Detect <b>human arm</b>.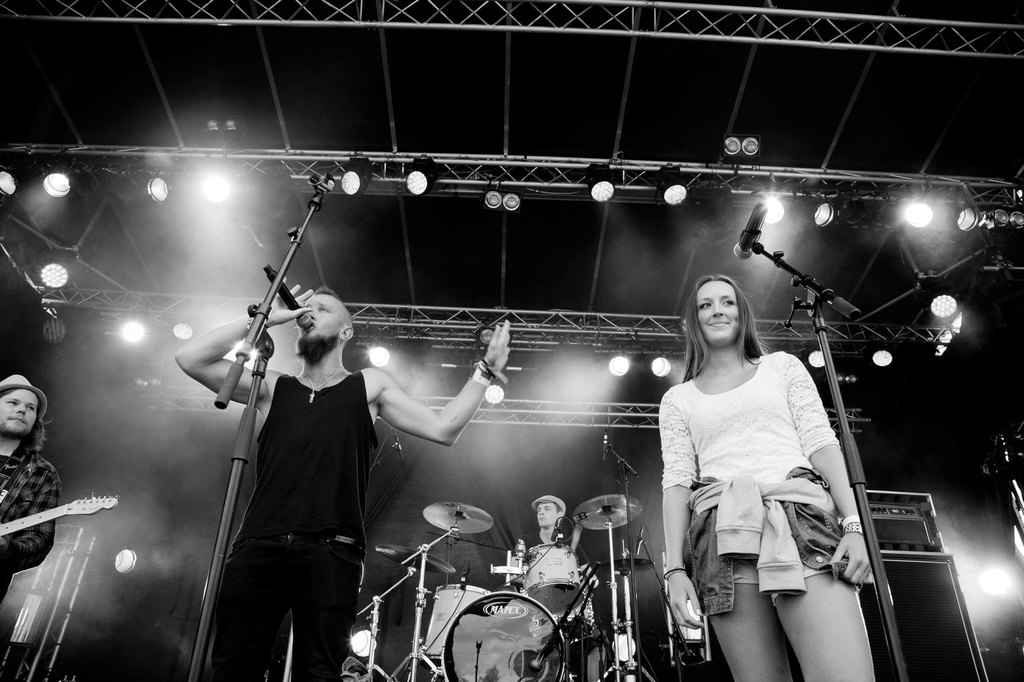
Detected at region(0, 455, 68, 576).
